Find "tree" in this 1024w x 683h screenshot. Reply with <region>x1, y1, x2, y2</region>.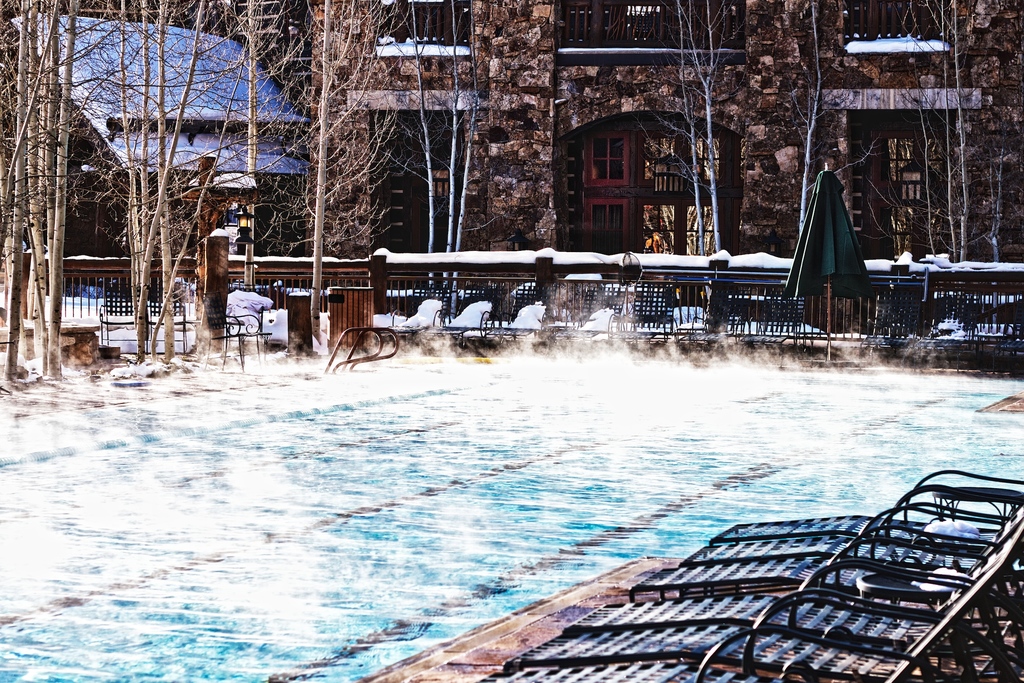
<region>899, 0, 979, 261</region>.
